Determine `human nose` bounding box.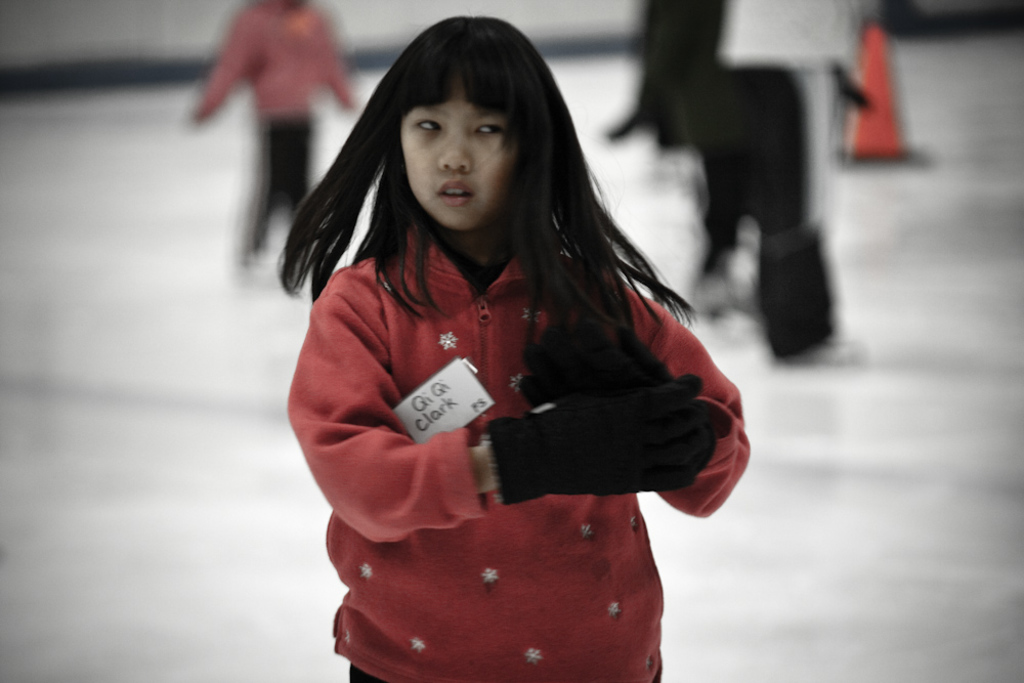
Determined: [440,123,473,170].
